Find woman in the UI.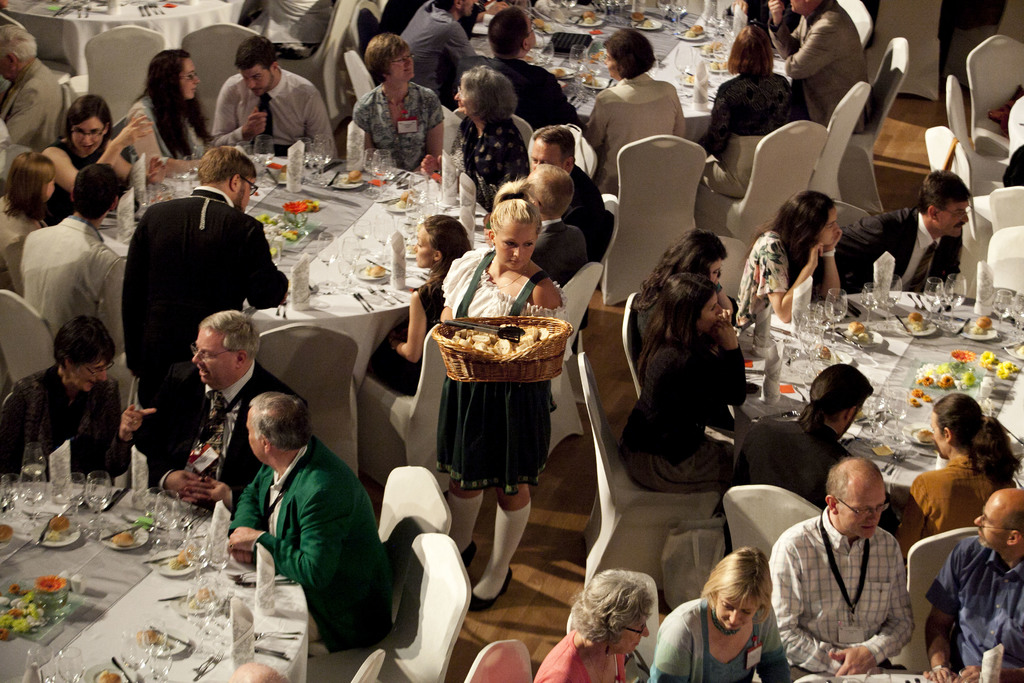
UI element at left=43, top=94, right=154, bottom=228.
